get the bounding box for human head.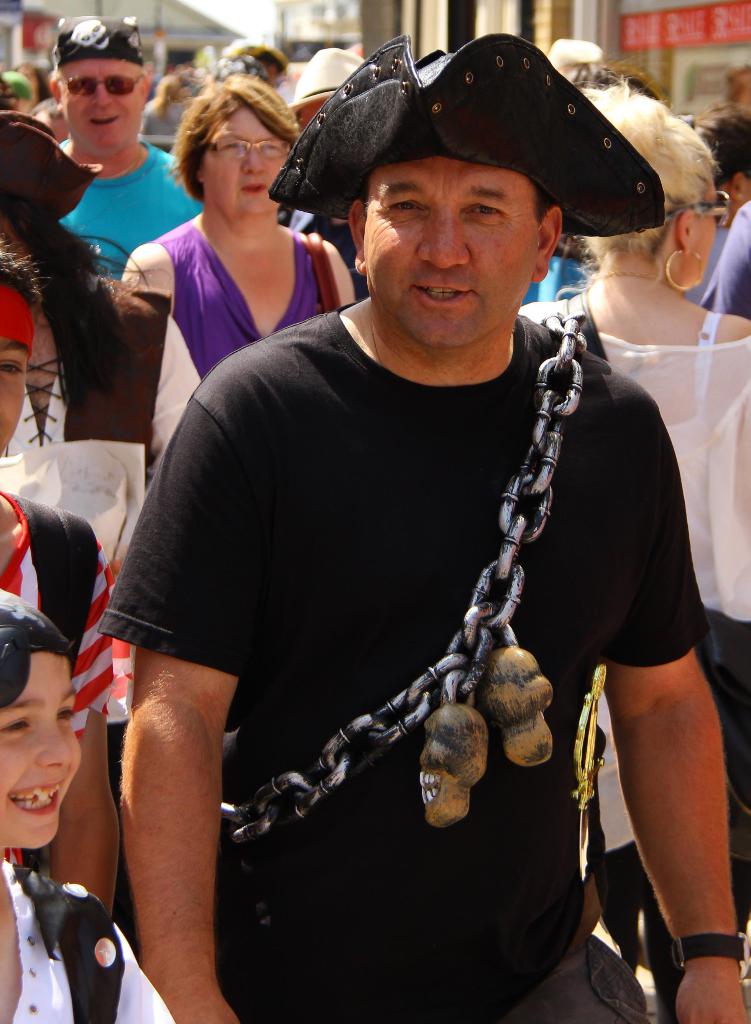
left=293, top=47, right=364, bottom=131.
